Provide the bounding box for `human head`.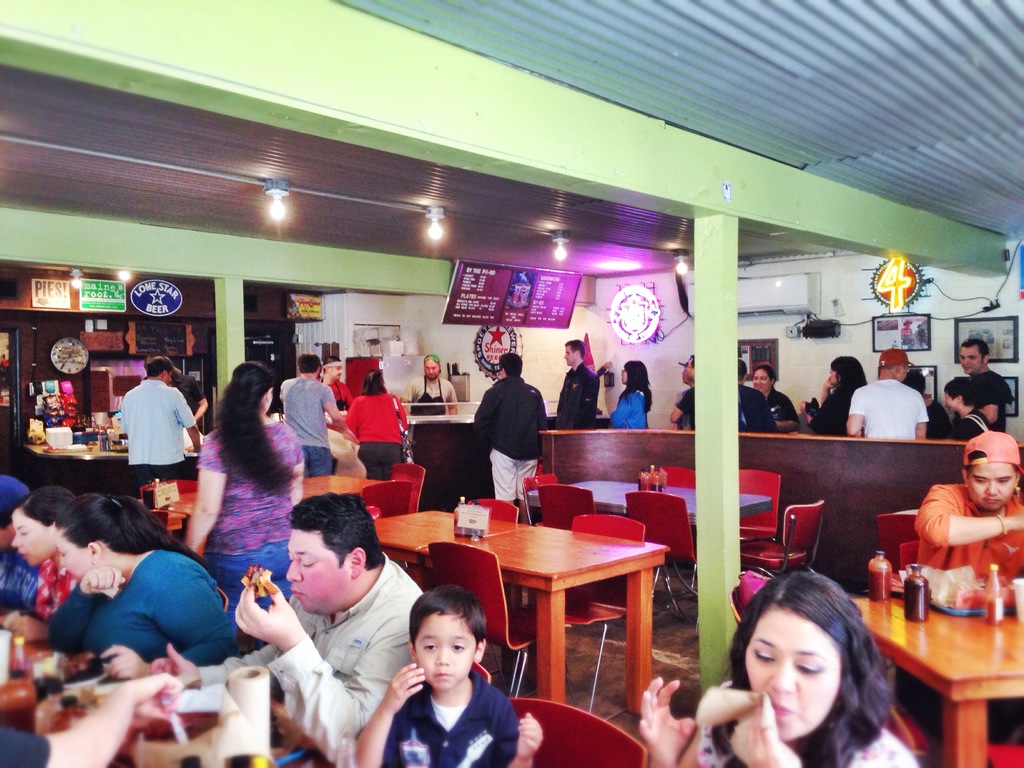
[561, 335, 587, 367].
